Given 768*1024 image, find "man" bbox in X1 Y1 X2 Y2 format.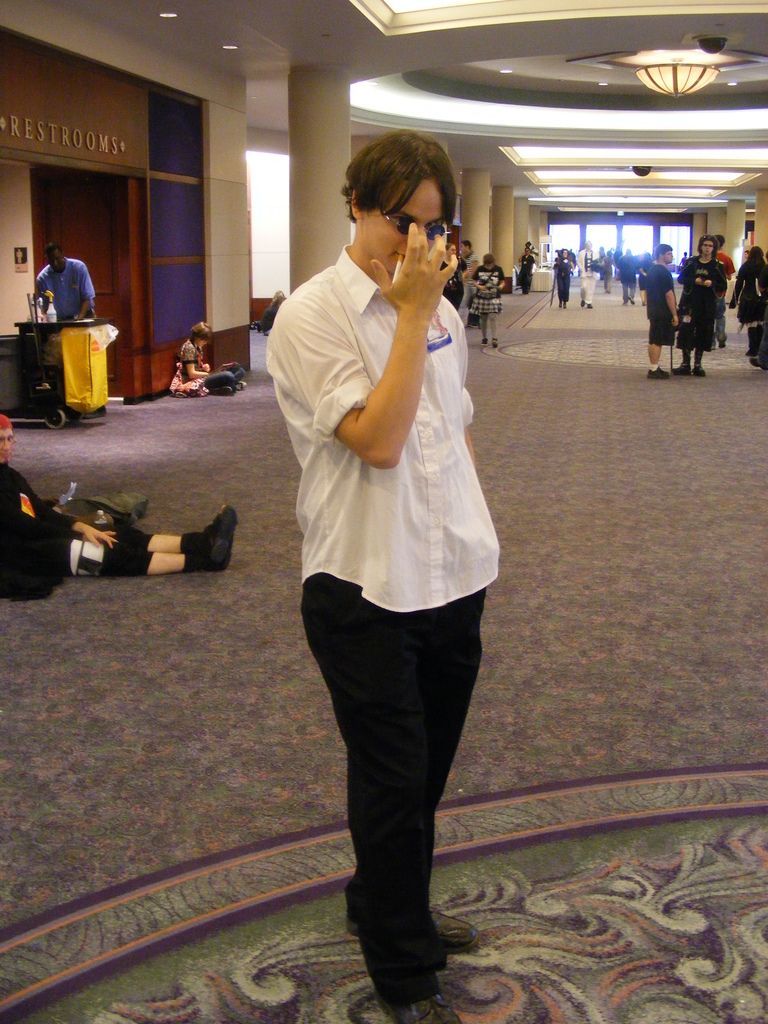
462 239 483 316.
